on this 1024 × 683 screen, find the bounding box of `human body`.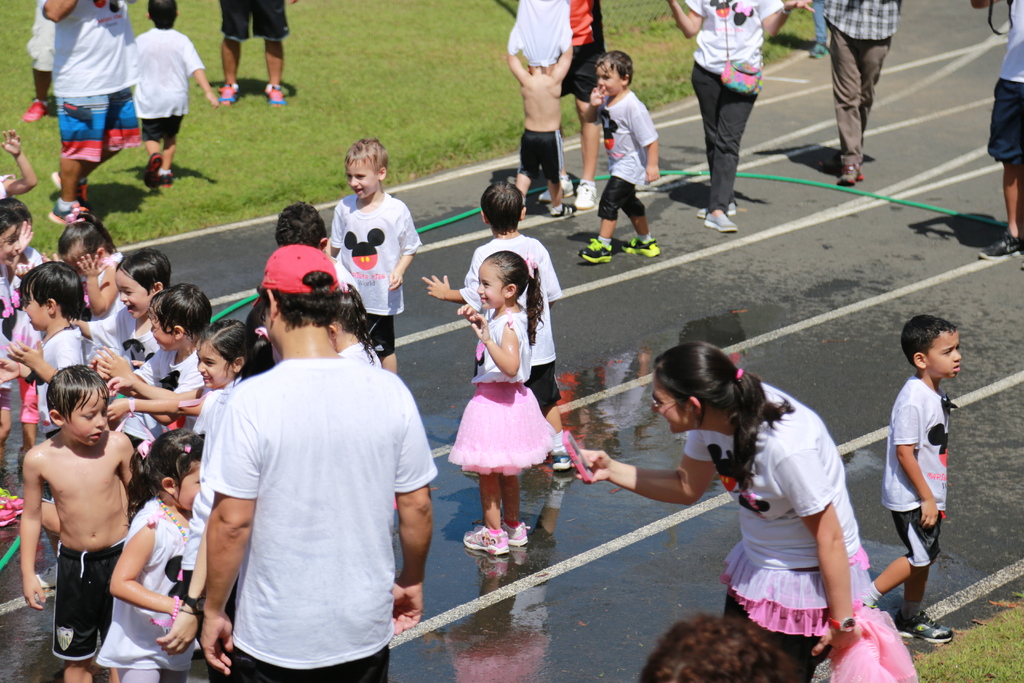
Bounding box: 100/418/198/682.
